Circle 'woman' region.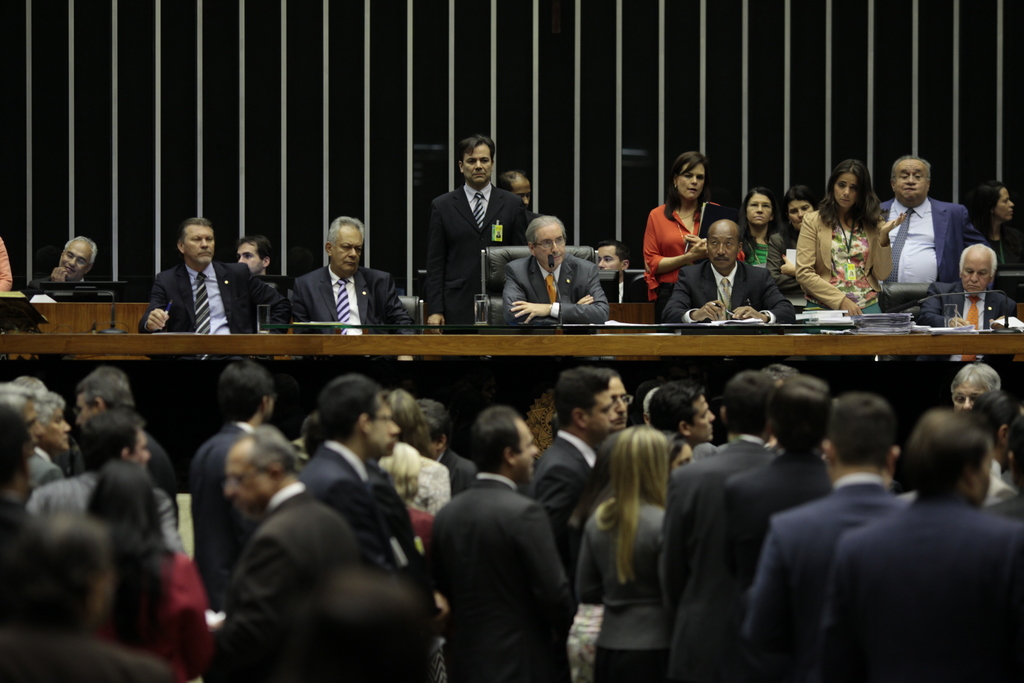
Region: select_region(84, 463, 217, 682).
